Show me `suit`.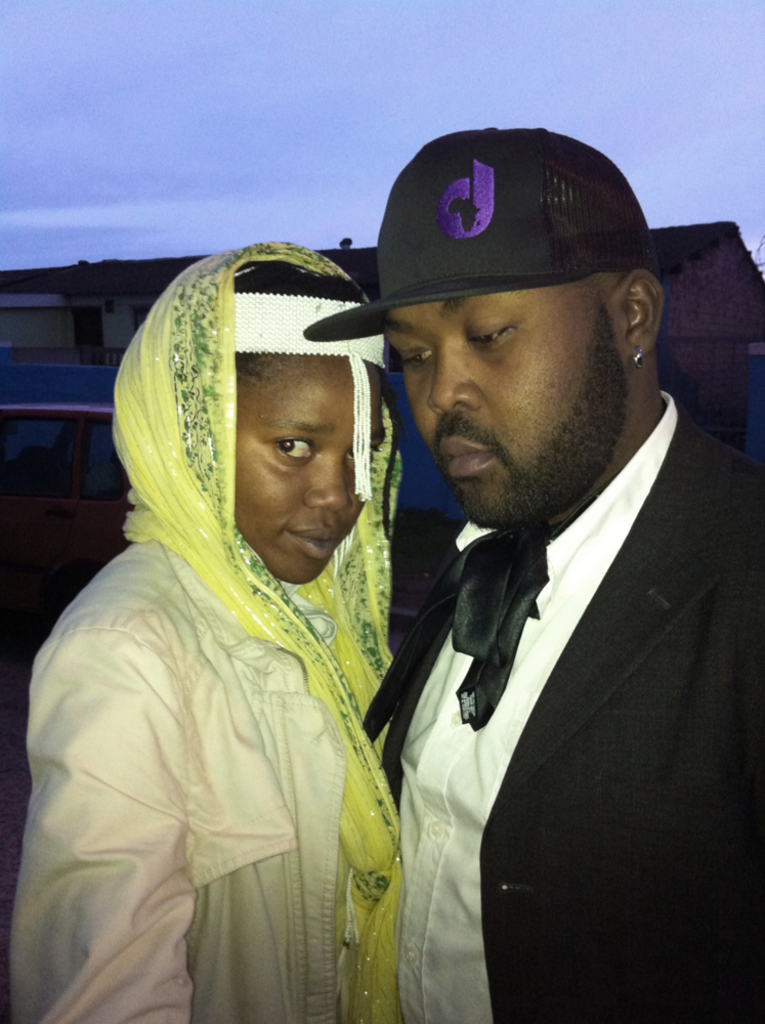
`suit` is here: 405,423,752,1023.
